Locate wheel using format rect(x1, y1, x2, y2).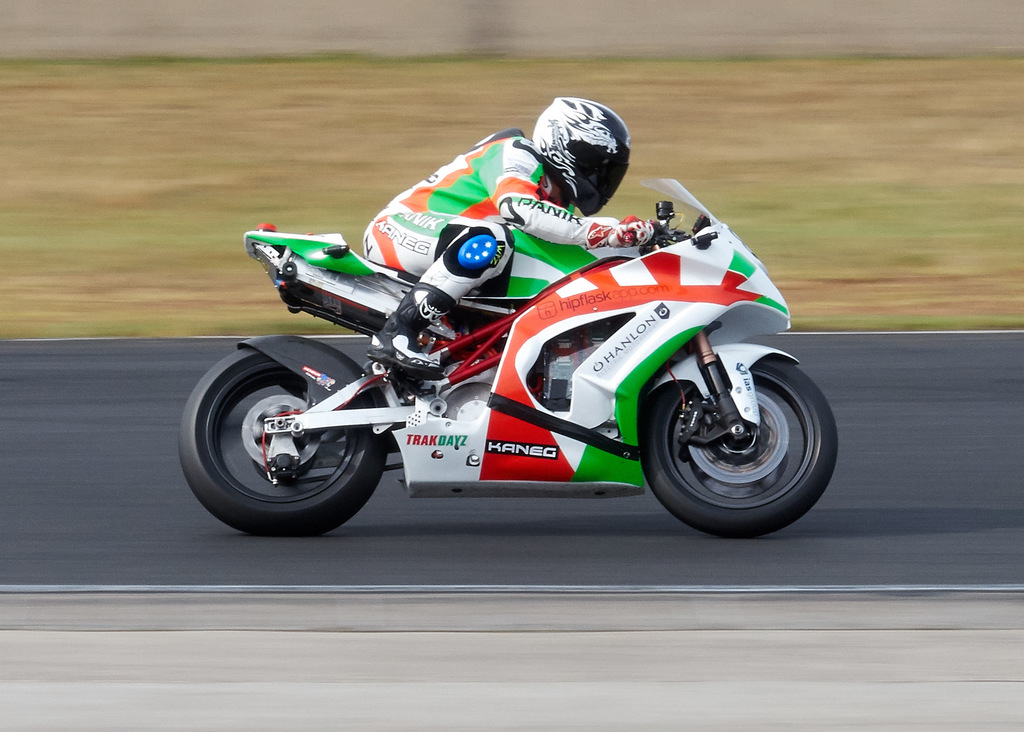
rect(177, 344, 390, 537).
